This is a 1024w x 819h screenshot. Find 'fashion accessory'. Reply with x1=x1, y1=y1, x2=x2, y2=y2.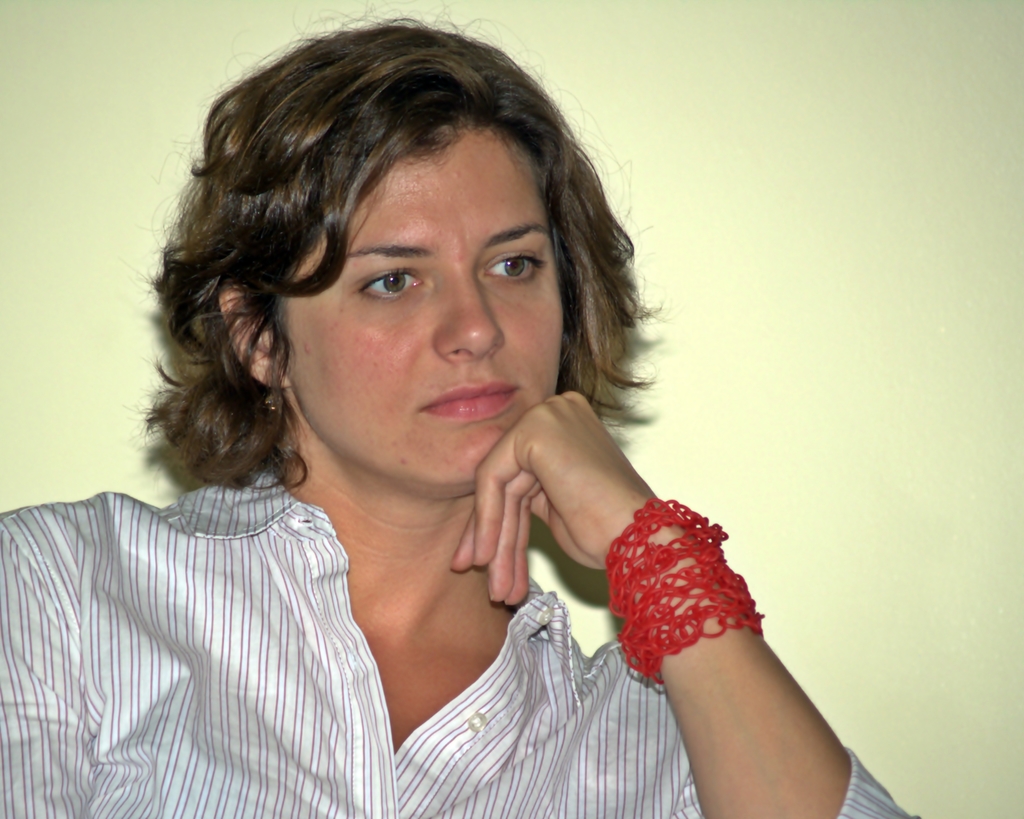
x1=604, y1=498, x2=768, y2=688.
